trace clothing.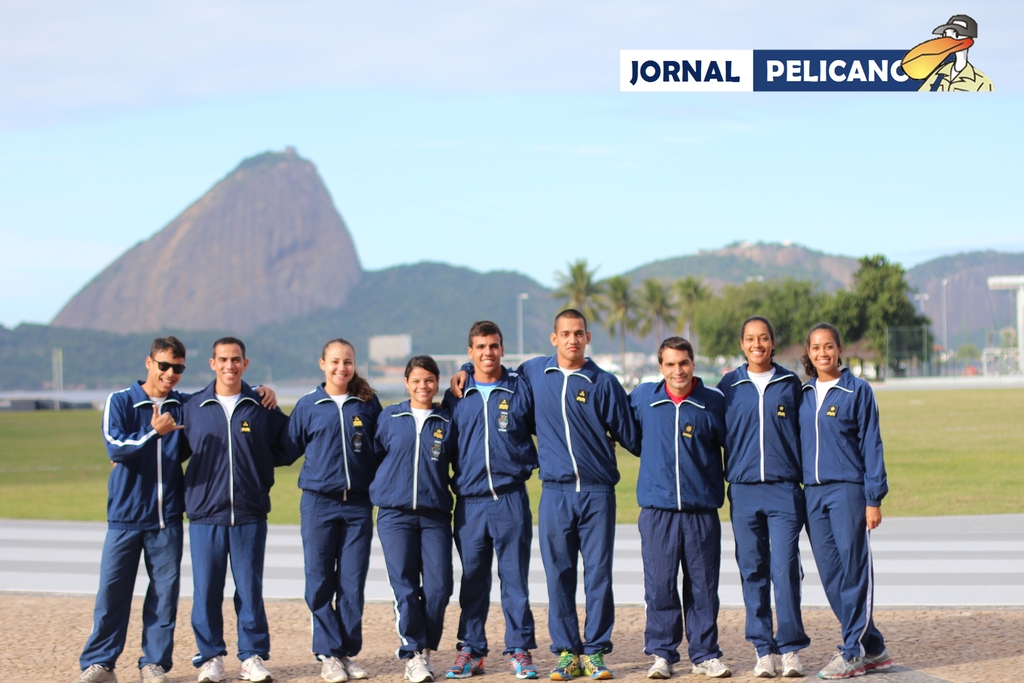
Traced to [left=797, top=363, right=892, bottom=668].
